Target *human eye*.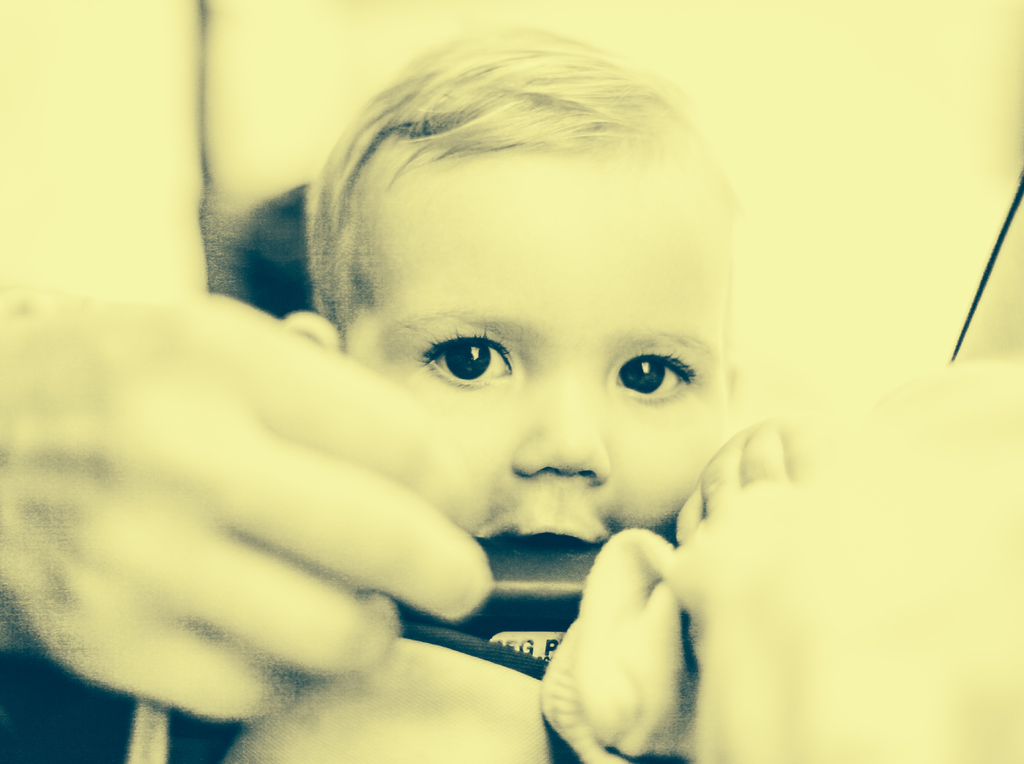
Target region: locate(399, 329, 530, 391).
